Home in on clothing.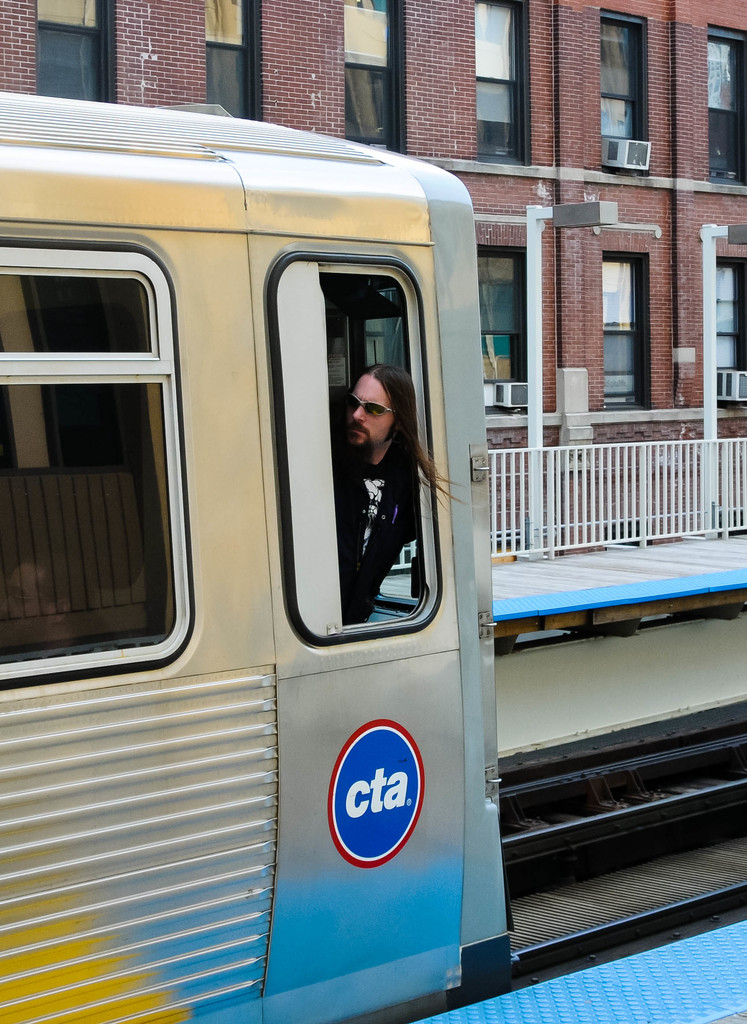
Homed in at (305,417,422,641).
